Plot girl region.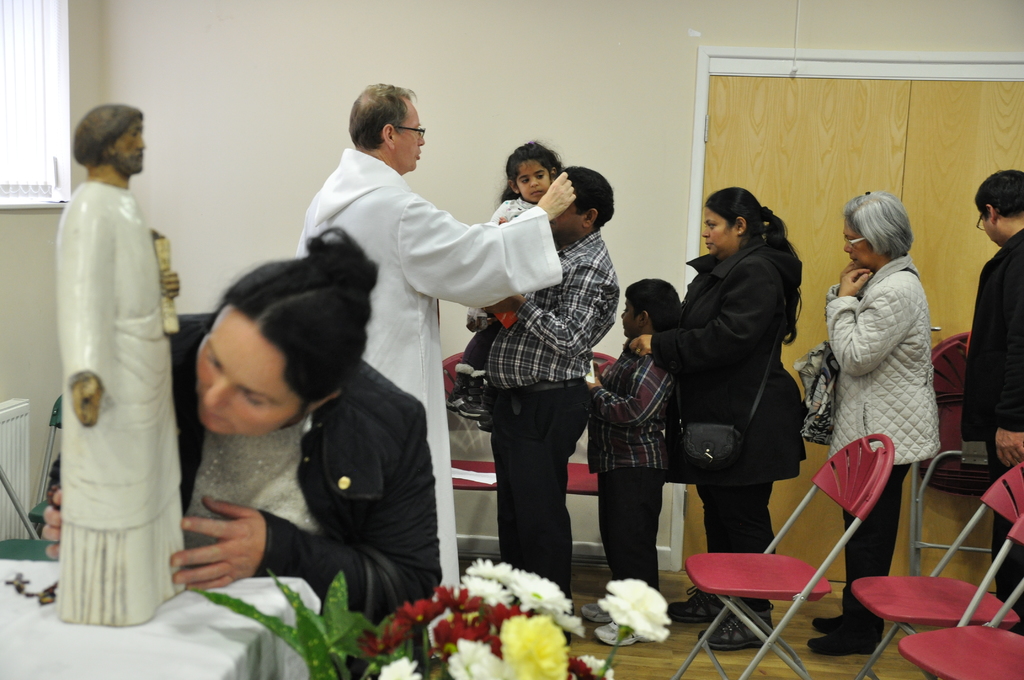
Plotted at <bbox>465, 135, 566, 399</bbox>.
